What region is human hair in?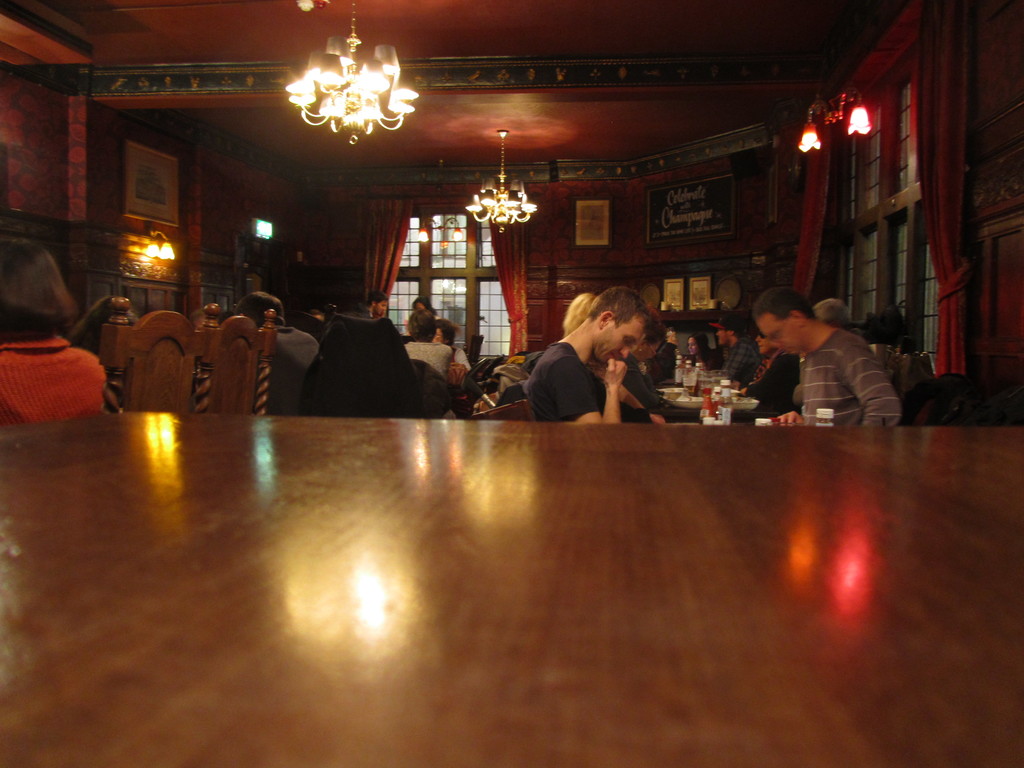
BBox(563, 290, 596, 328).
